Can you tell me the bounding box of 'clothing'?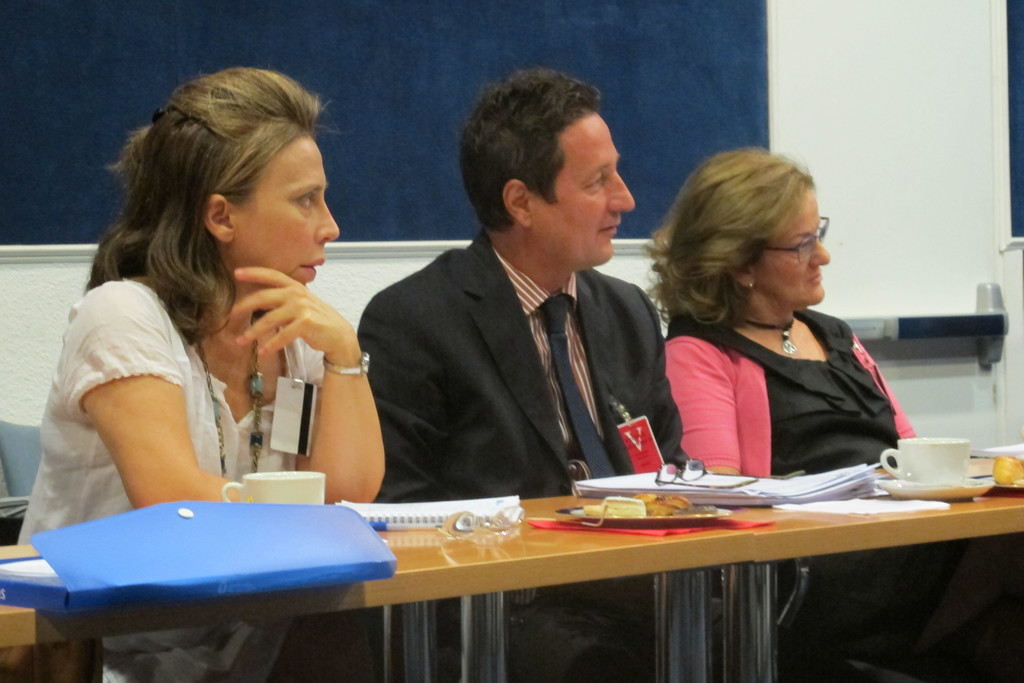
[left=17, top=280, right=324, bottom=545].
